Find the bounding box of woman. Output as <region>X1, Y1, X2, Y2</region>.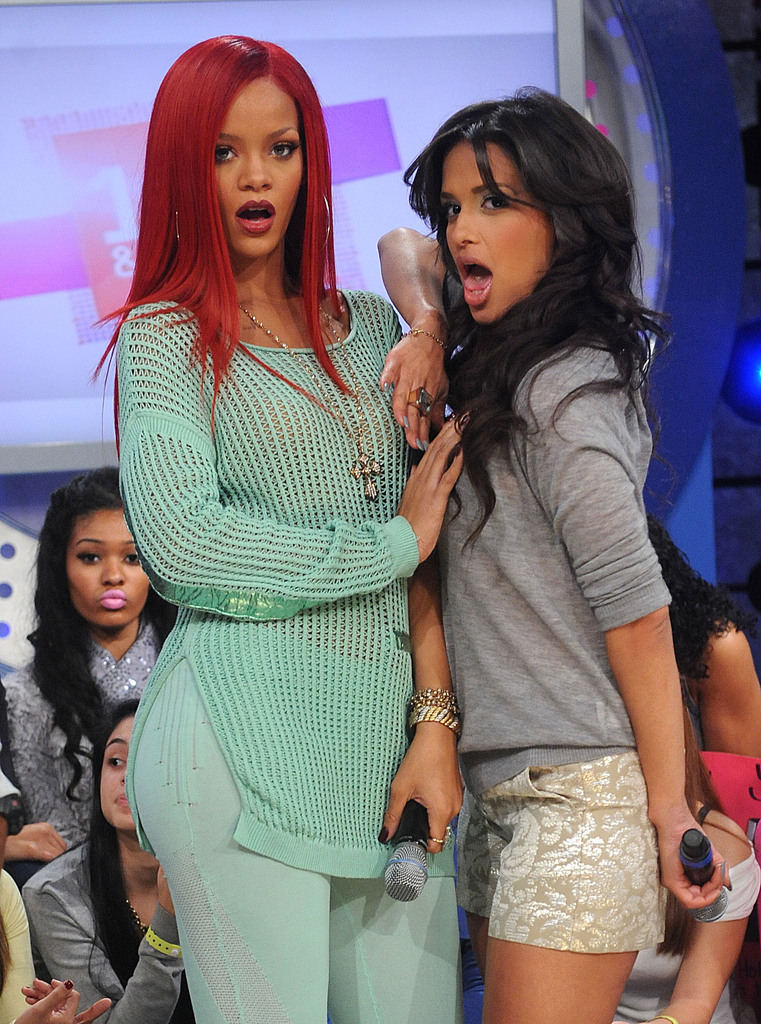
<region>610, 519, 760, 1023</region>.
